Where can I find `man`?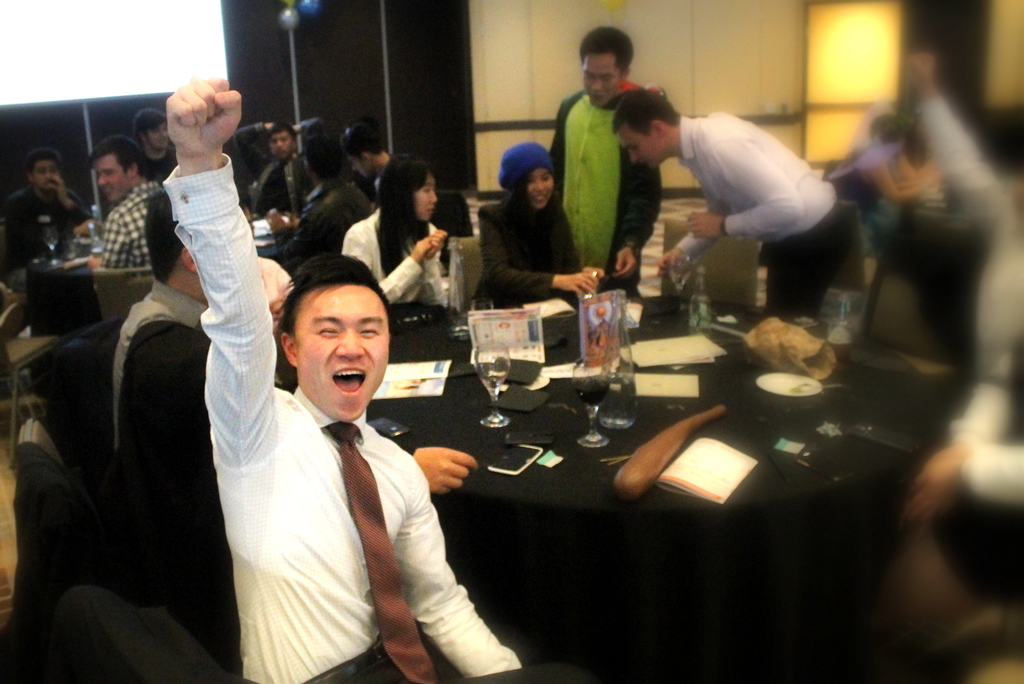
You can find it at [609,82,858,321].
